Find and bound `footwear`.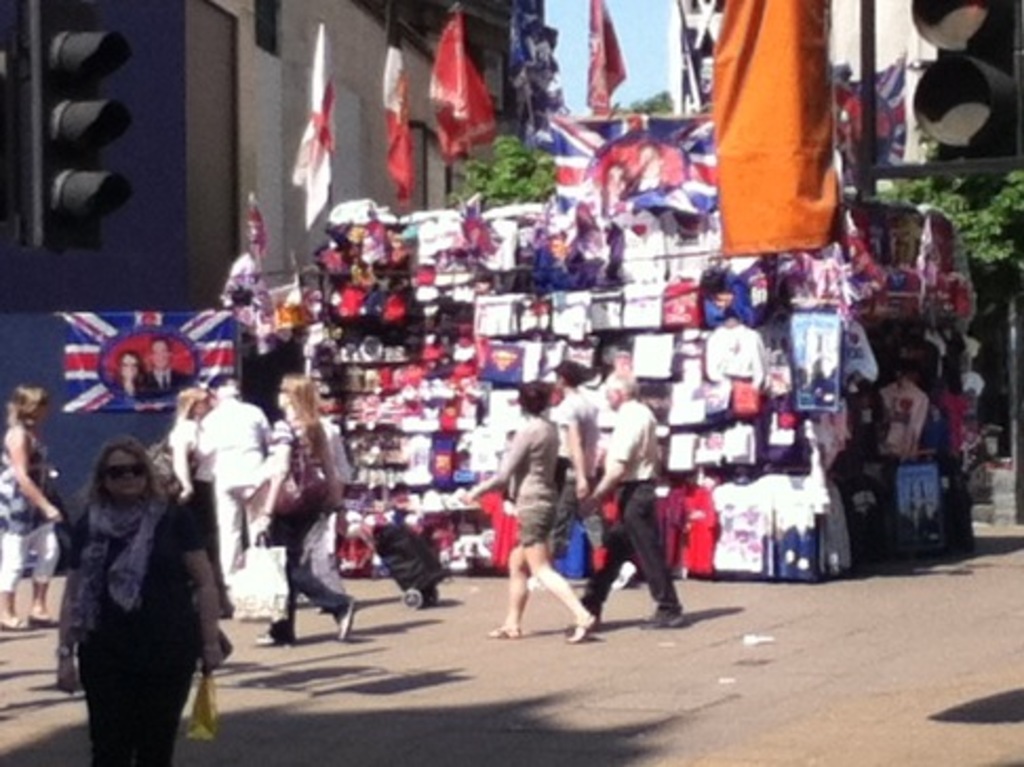
Bound: (left=641, top=607, right=687, bottom=628).
